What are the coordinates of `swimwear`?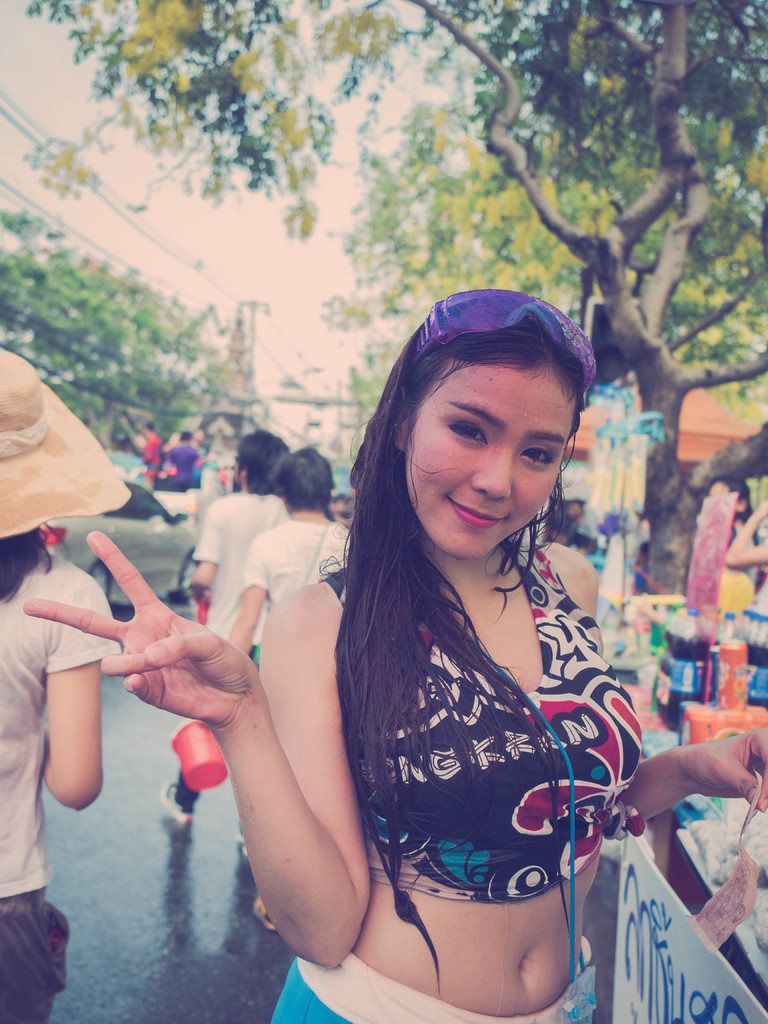
Rect(273, 952, 596, 1023).
